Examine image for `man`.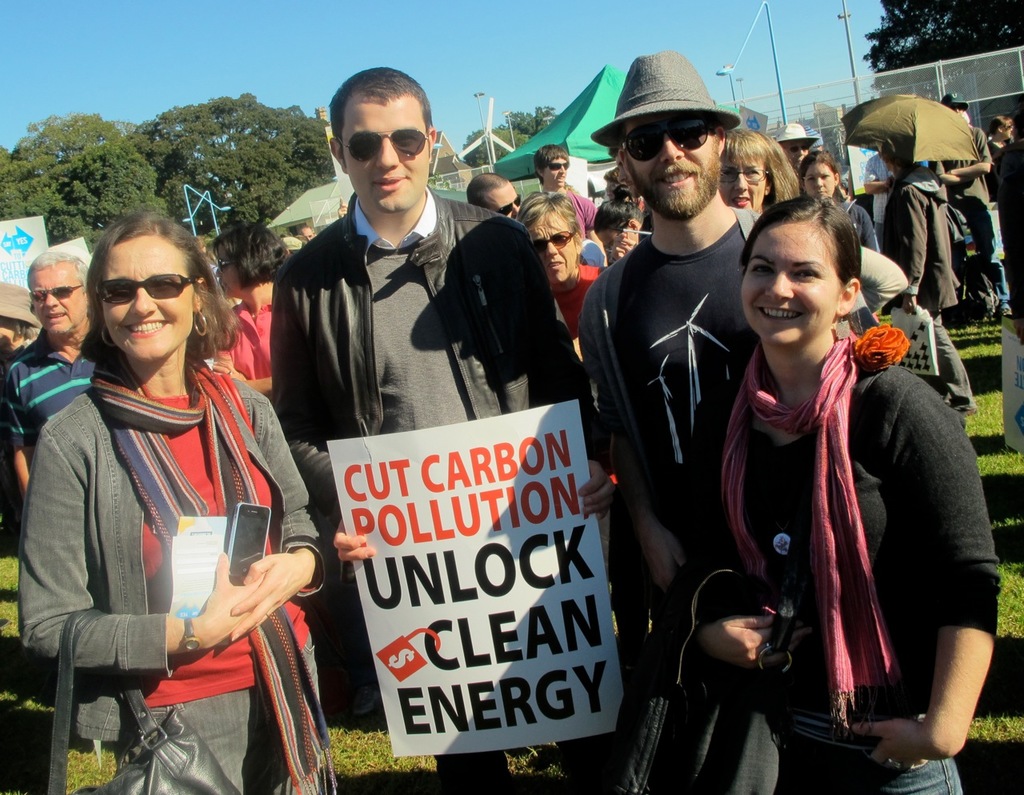
Examination result: bbox=(276, 65, 616, 782).
